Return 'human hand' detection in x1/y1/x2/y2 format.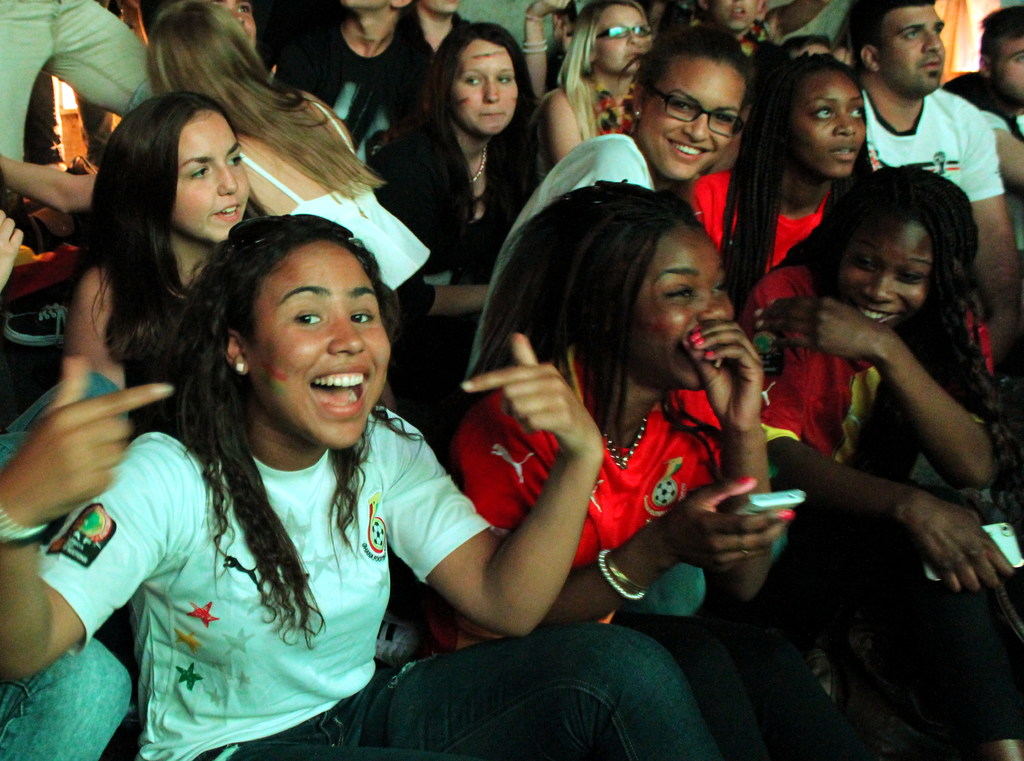
901/492/1016/596.
